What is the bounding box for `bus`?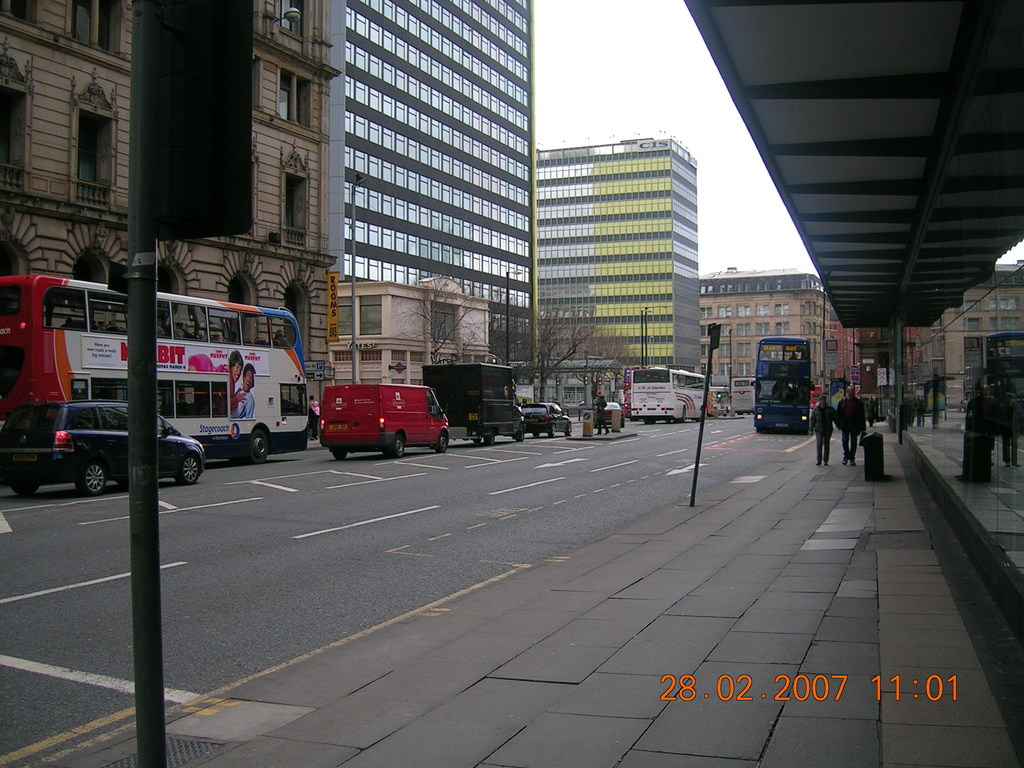
0 277 311 465.
